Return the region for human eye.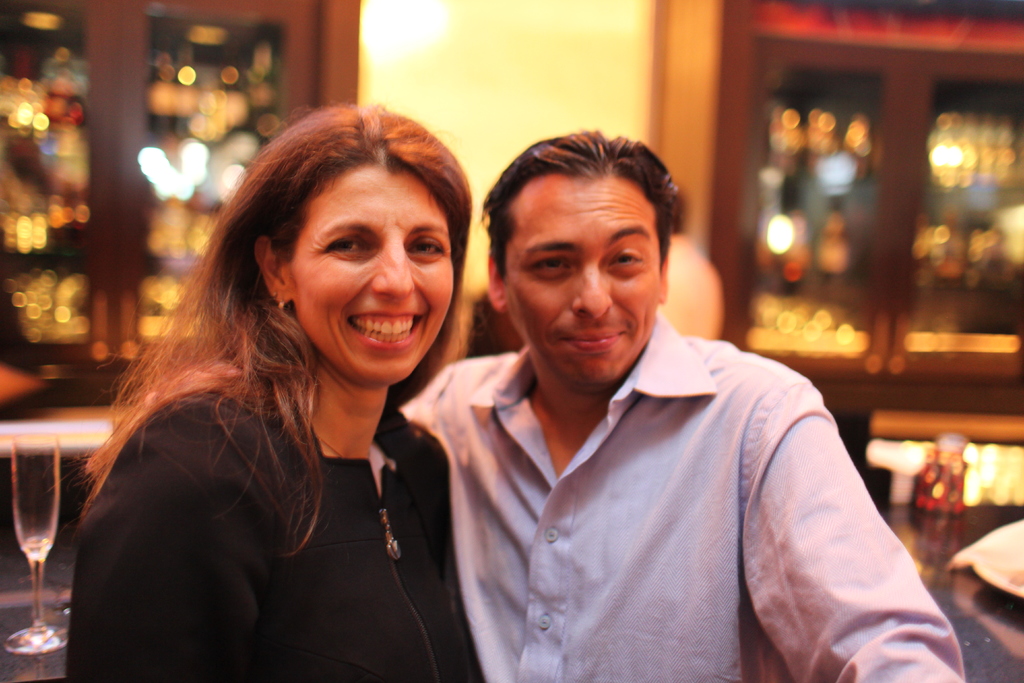
{"left": 326, "top": 239, "right": 373, "bottom": 259}.
